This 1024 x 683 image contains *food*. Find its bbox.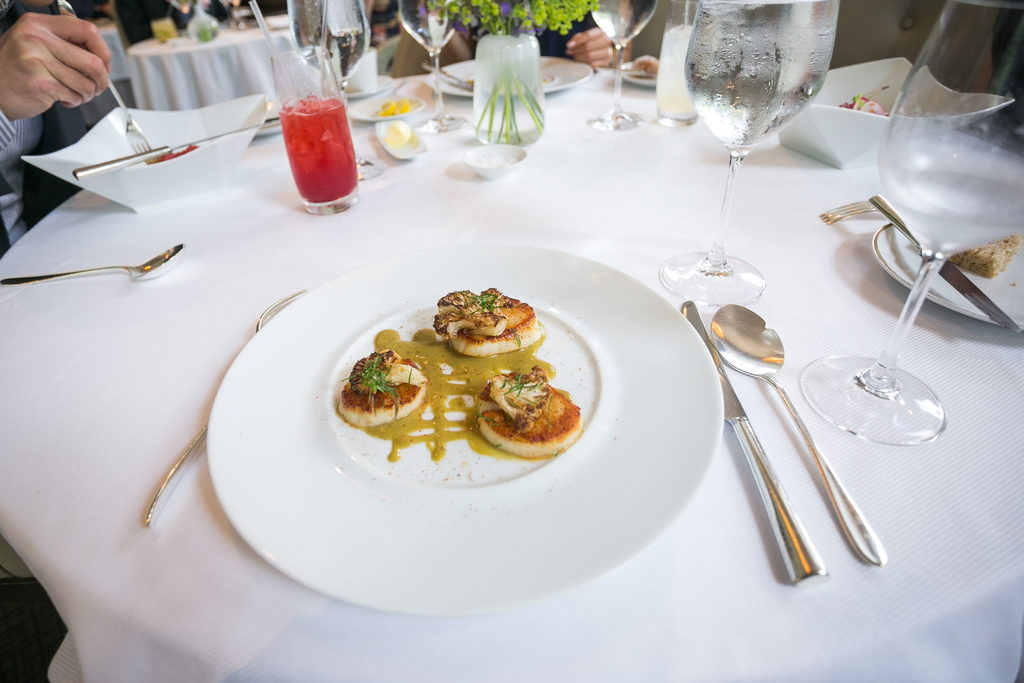
BBox(835, 83, 927, 126).
